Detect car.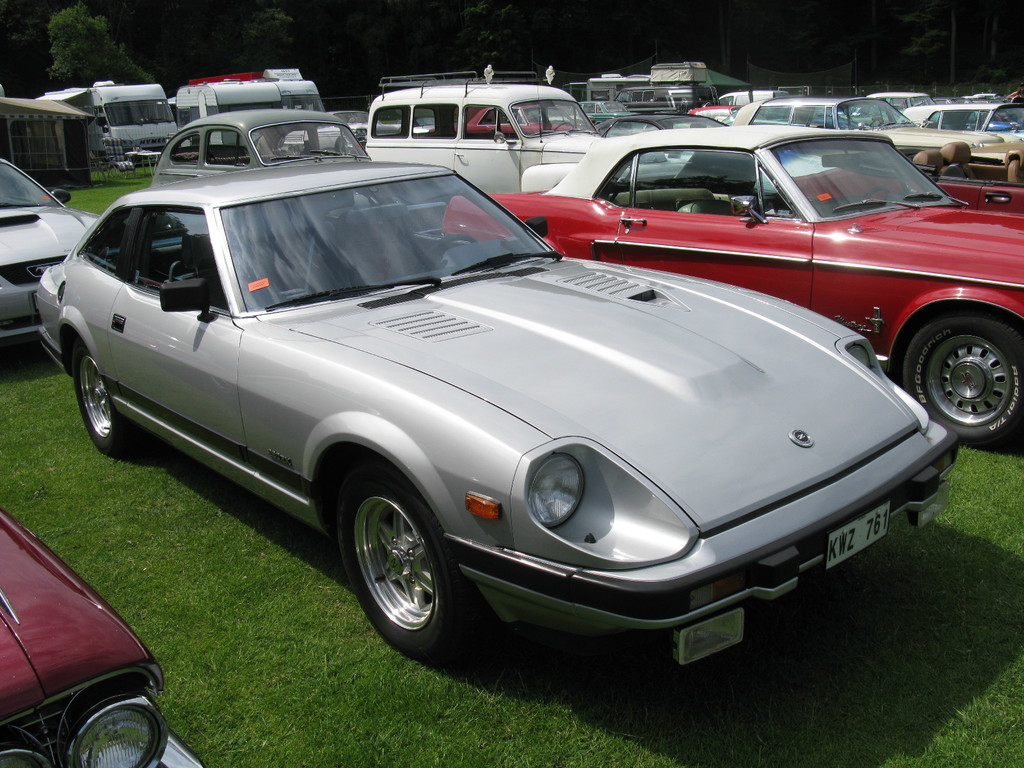
Detected at 1:500:213:767.
